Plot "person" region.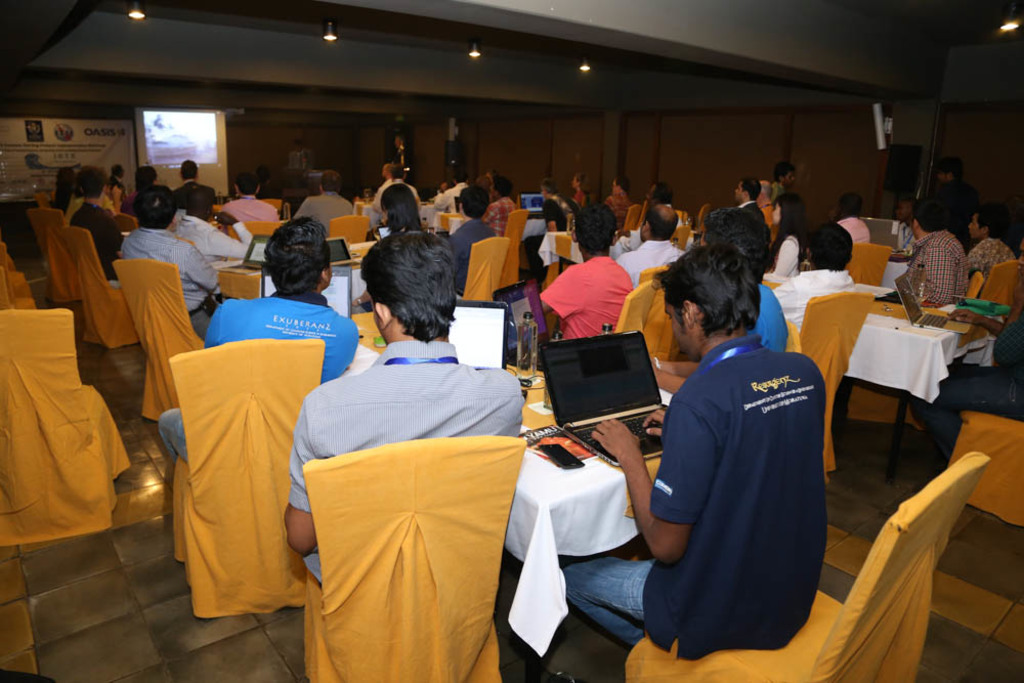
Plotted at (53, 167, 83, 211).
